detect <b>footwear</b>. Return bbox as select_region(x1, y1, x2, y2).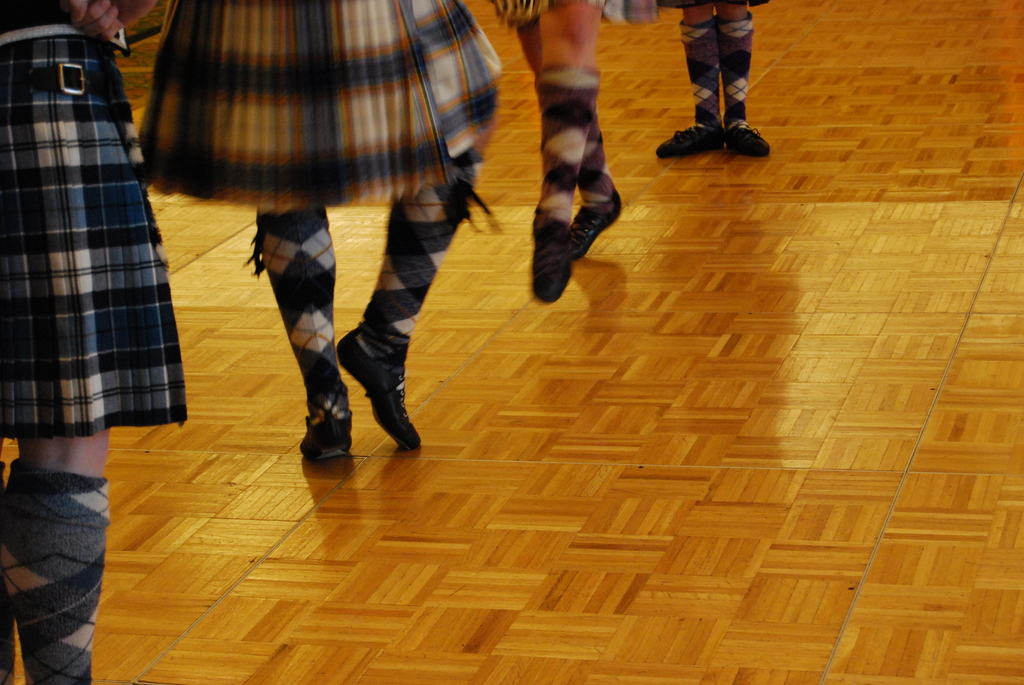
select_region(573, 187, 623, 266).
